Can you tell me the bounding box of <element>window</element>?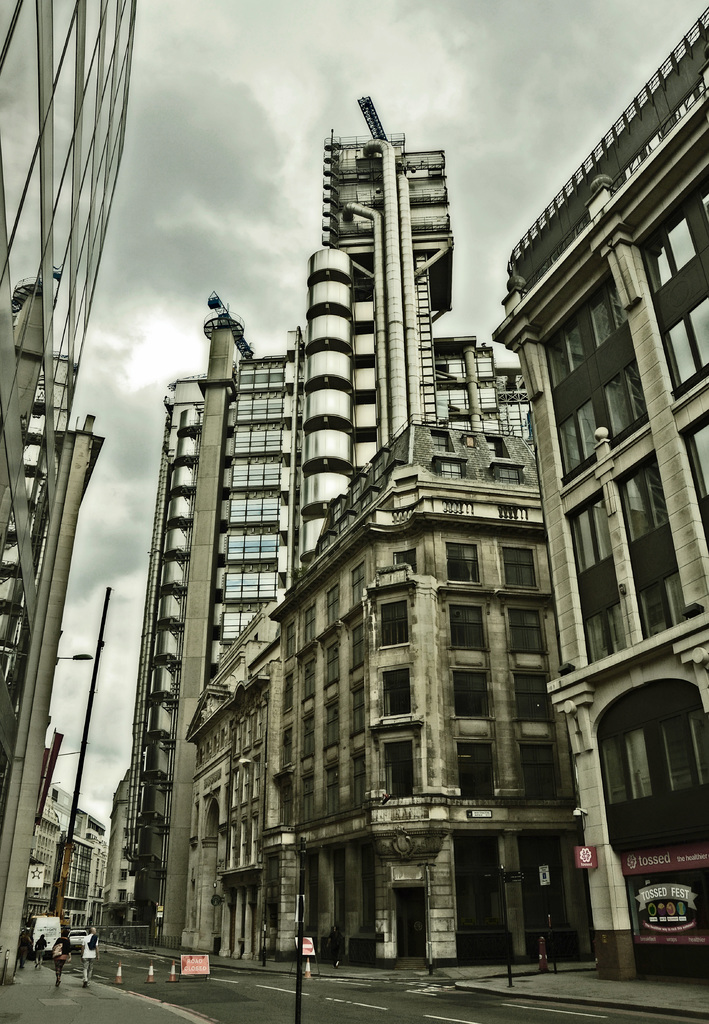
568,490,626,662.
